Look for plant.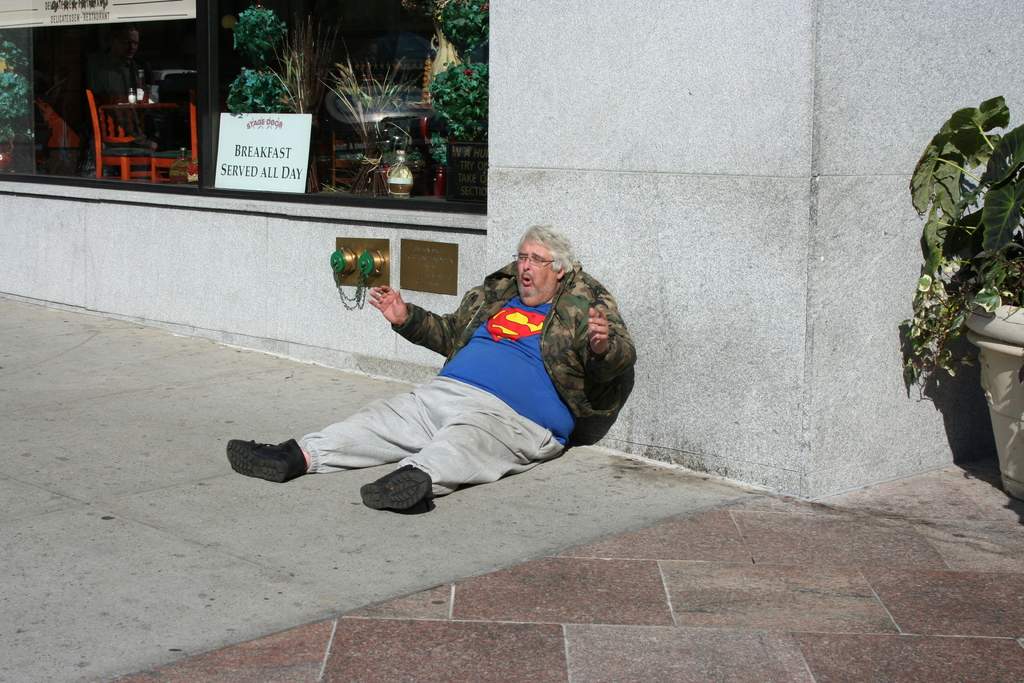
Found: 915 79 1020 501.
